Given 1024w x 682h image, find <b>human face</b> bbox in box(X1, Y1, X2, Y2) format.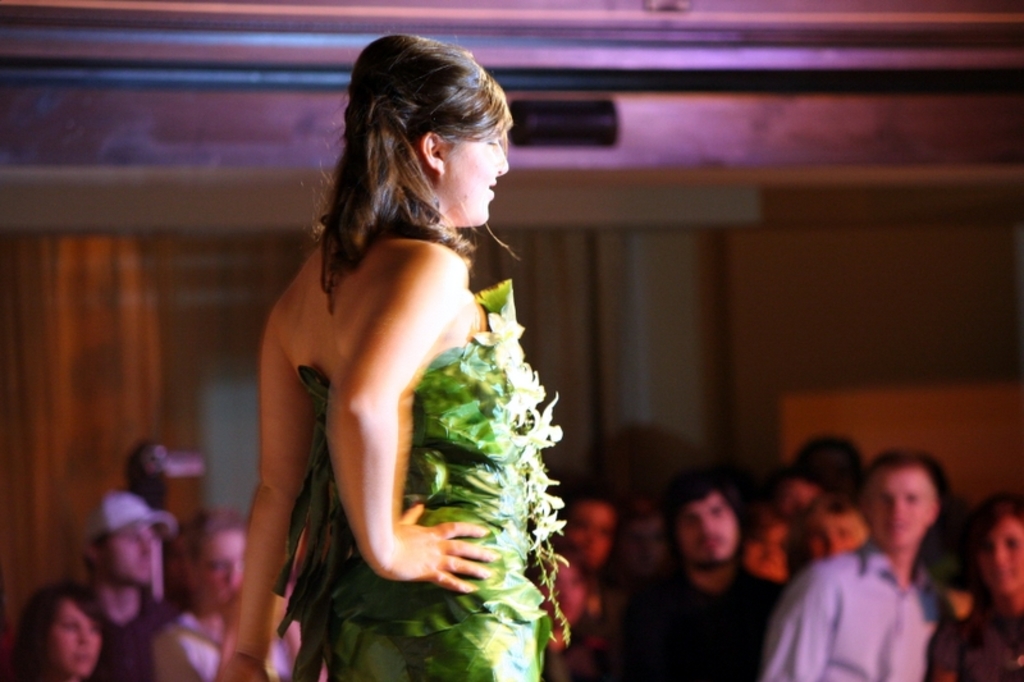
box(671, 490, 736, 567).
